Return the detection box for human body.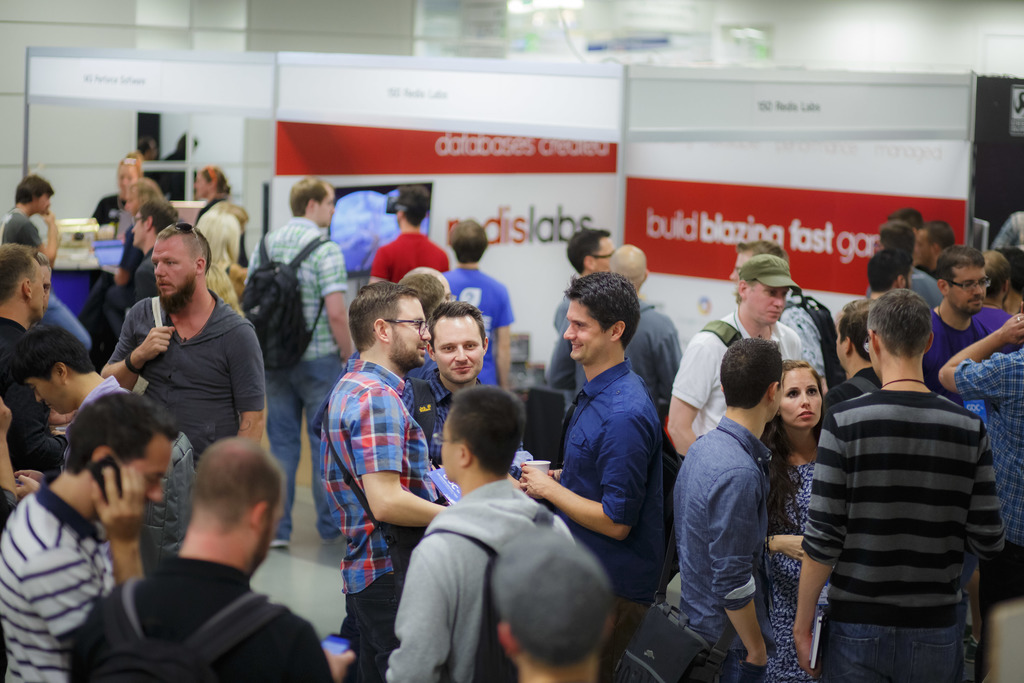
{"x1": 0, "y1": 459, "x2": 145, "y2": 682}.
